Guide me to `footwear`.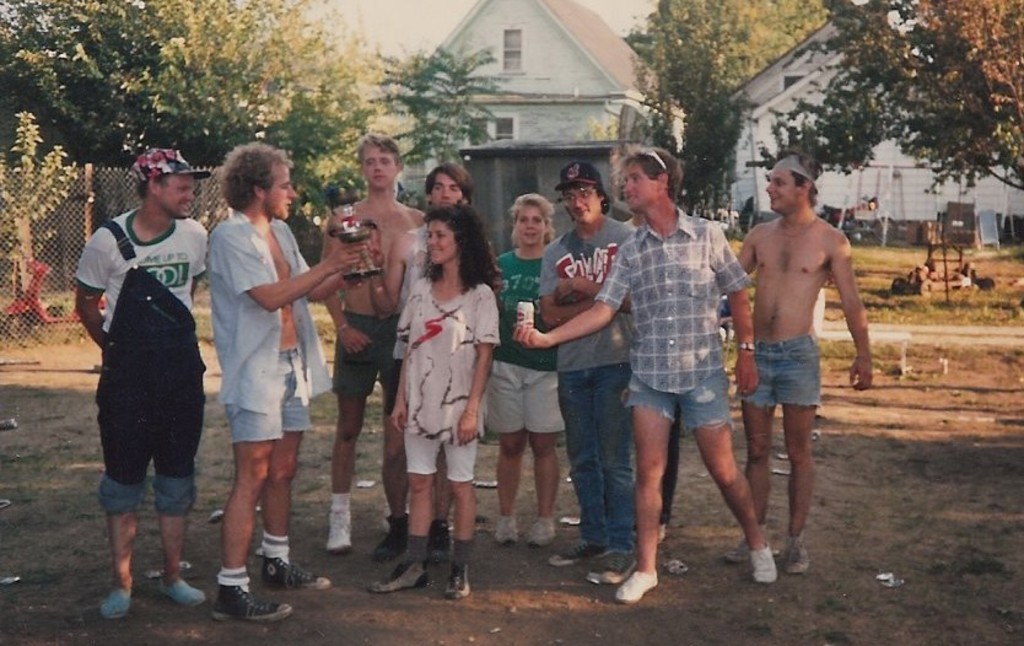
Guidance: 158 572 200 610.
